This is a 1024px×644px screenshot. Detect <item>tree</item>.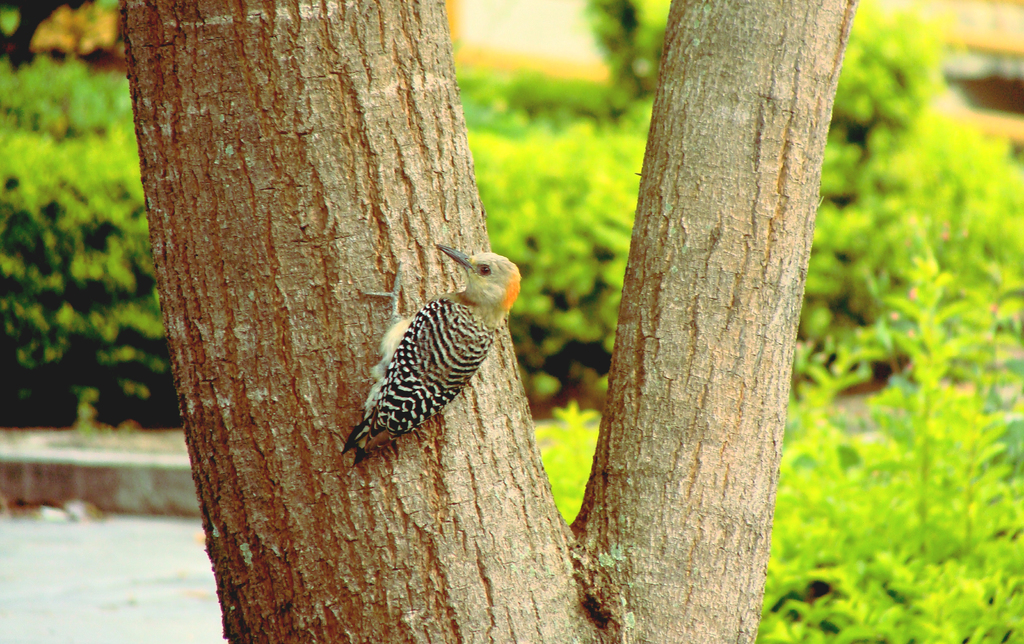
bbox(118, 1, 856, 643).
